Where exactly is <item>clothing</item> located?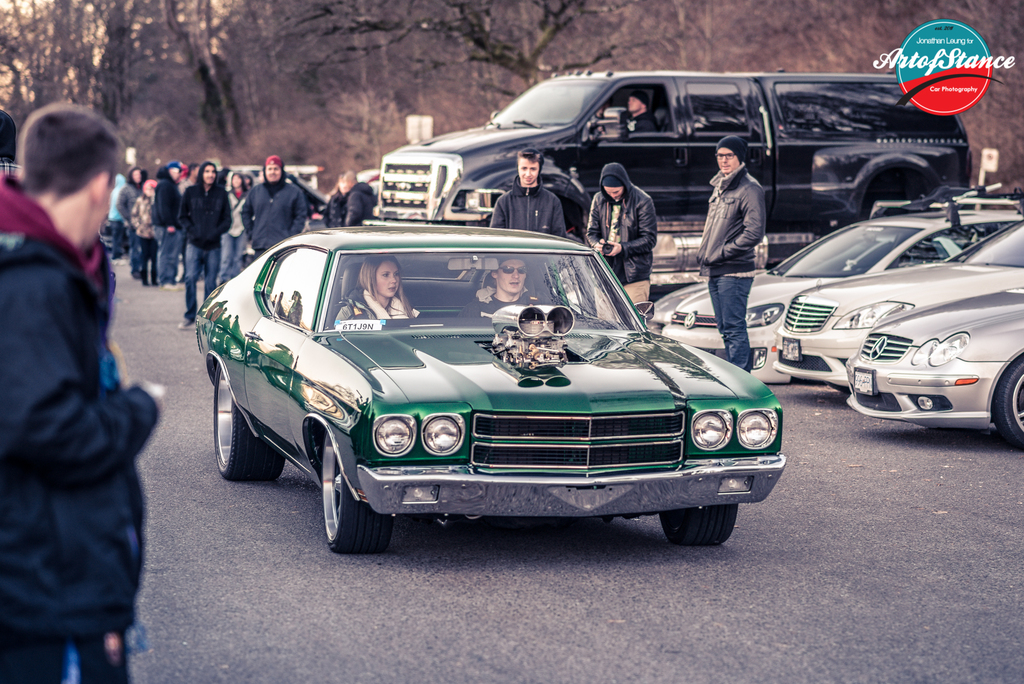
Its bounding box is x1=335 y1=288 x2=409 y2=332.
